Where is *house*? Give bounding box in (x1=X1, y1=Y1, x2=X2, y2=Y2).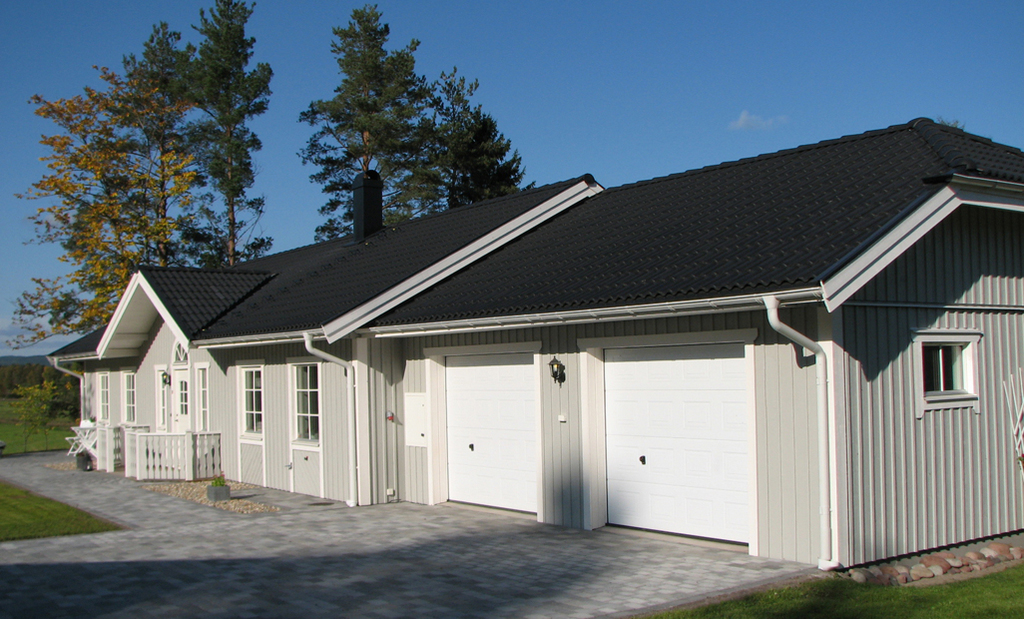
(x1=42, y1=116, x2=1023, y2=571).
